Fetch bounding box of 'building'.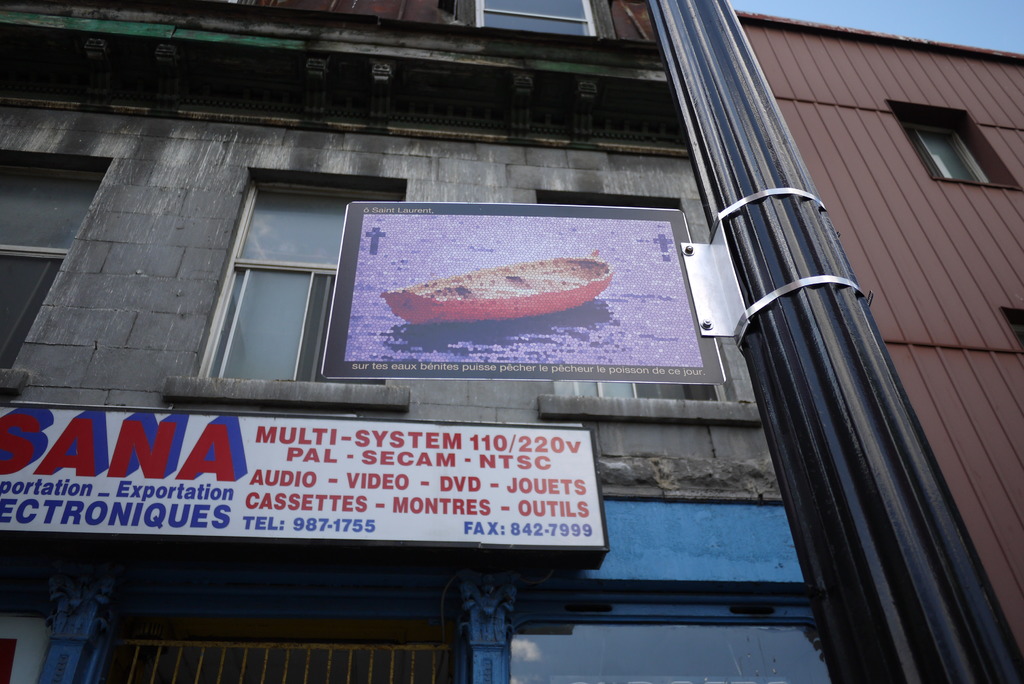
Bbox: 736, 10, 1023, 683.
